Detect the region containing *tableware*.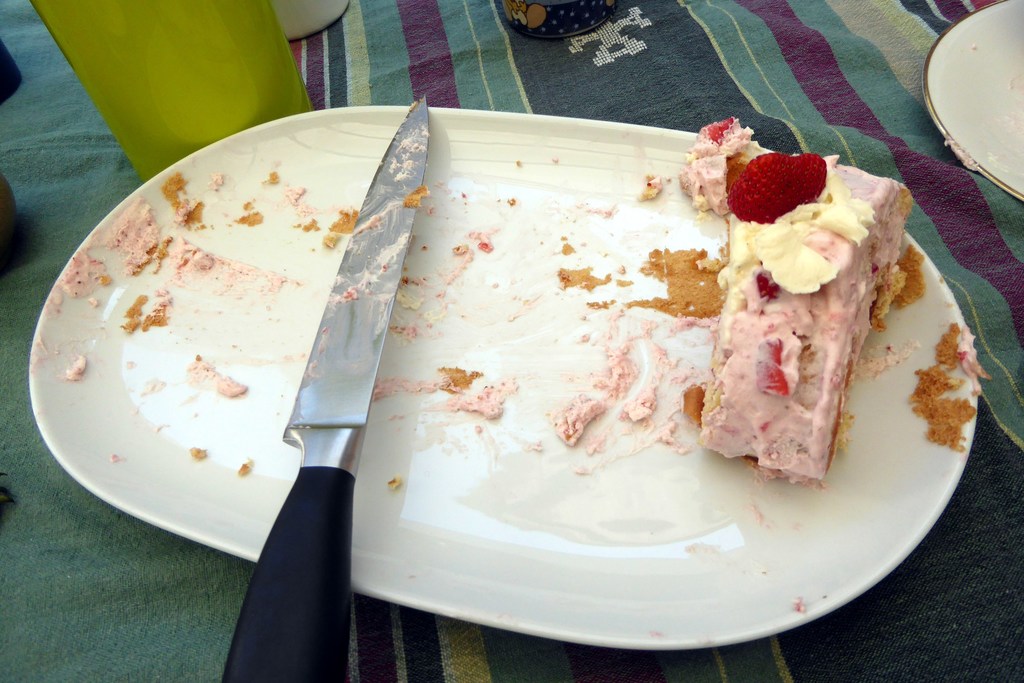
[918,0,1023,206].
